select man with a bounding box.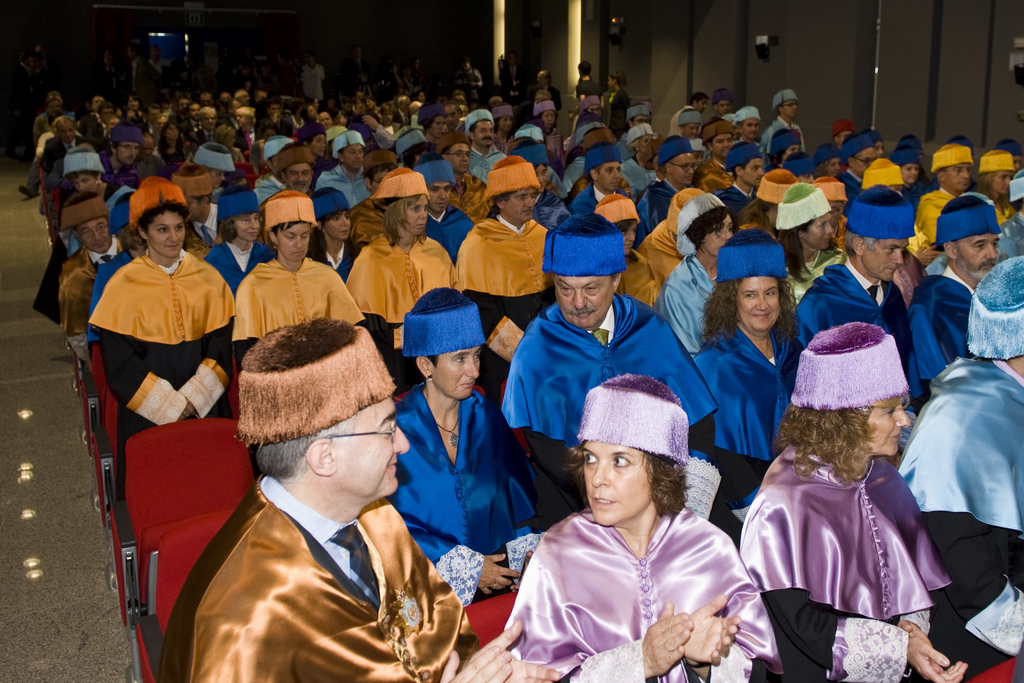
[911, 144, 973, 264].
